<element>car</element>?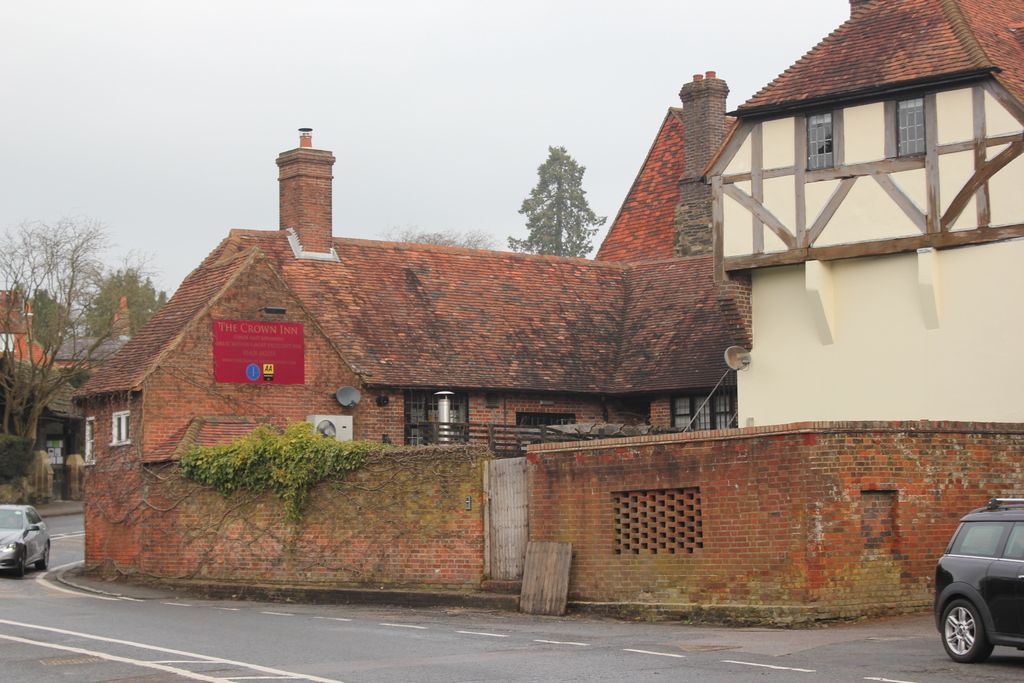
<bbox>0, 497, 54, 577</bbox>
